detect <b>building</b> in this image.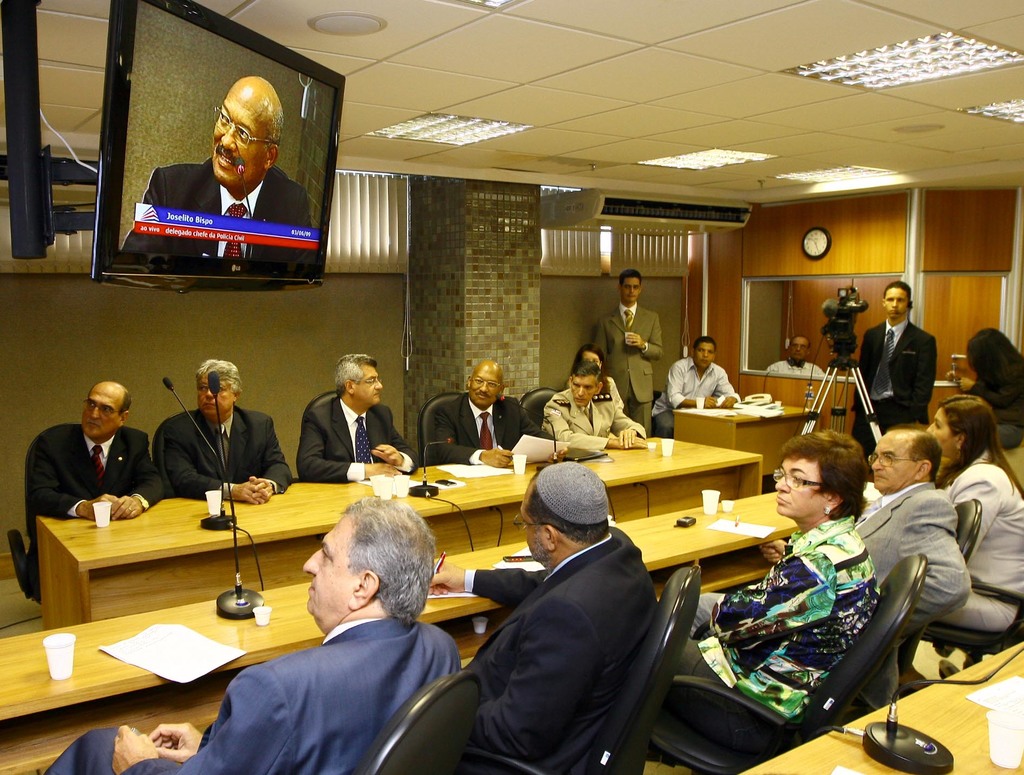
Detection: <bbox>0, 0, 1023, 774</bbox>.
